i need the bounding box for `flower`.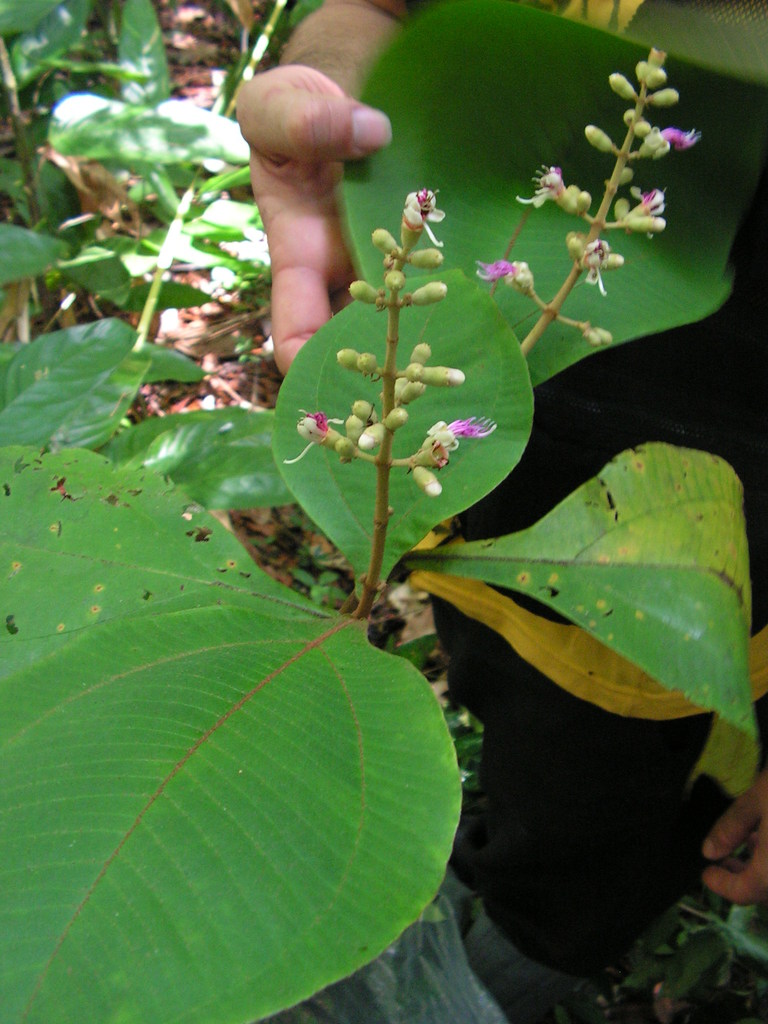
Here it is: bbox=(472, 253, 520, 294).
